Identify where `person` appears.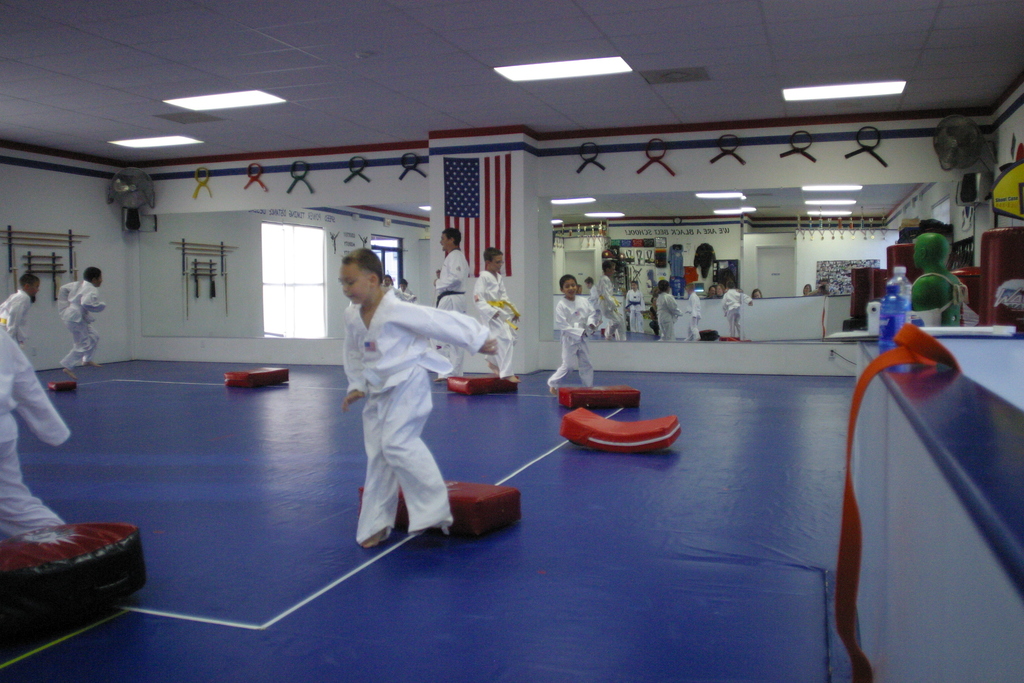
Appears at x1=598 y1=258 x2=630 y2=343.
